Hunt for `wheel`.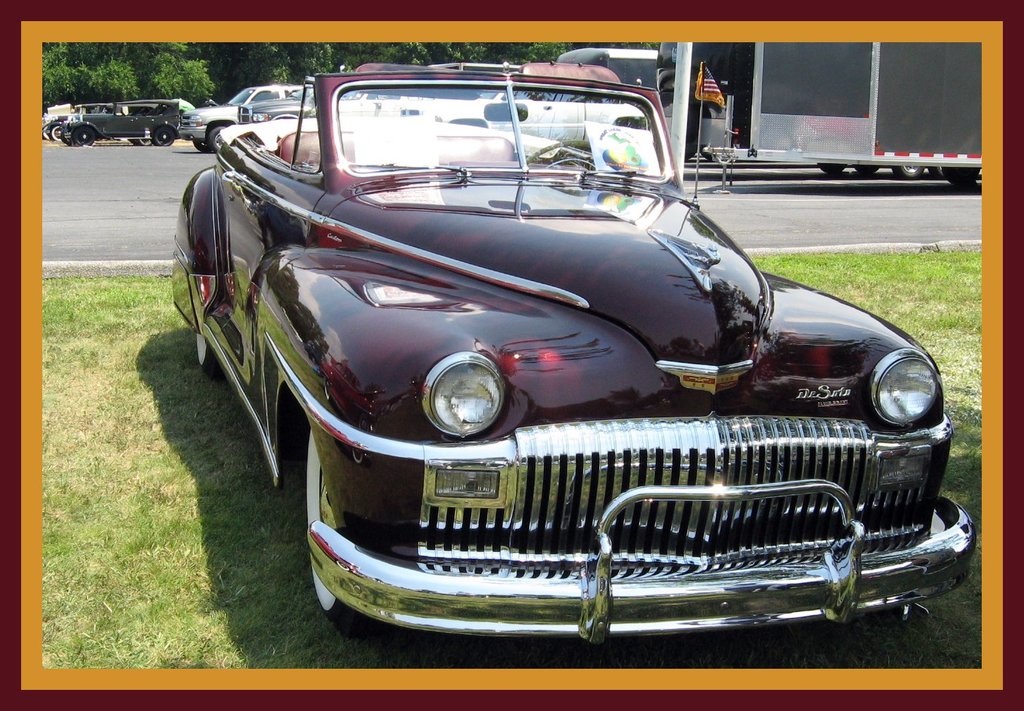
Hunted down at (left=42, top=126, right=50, bottom=139).
